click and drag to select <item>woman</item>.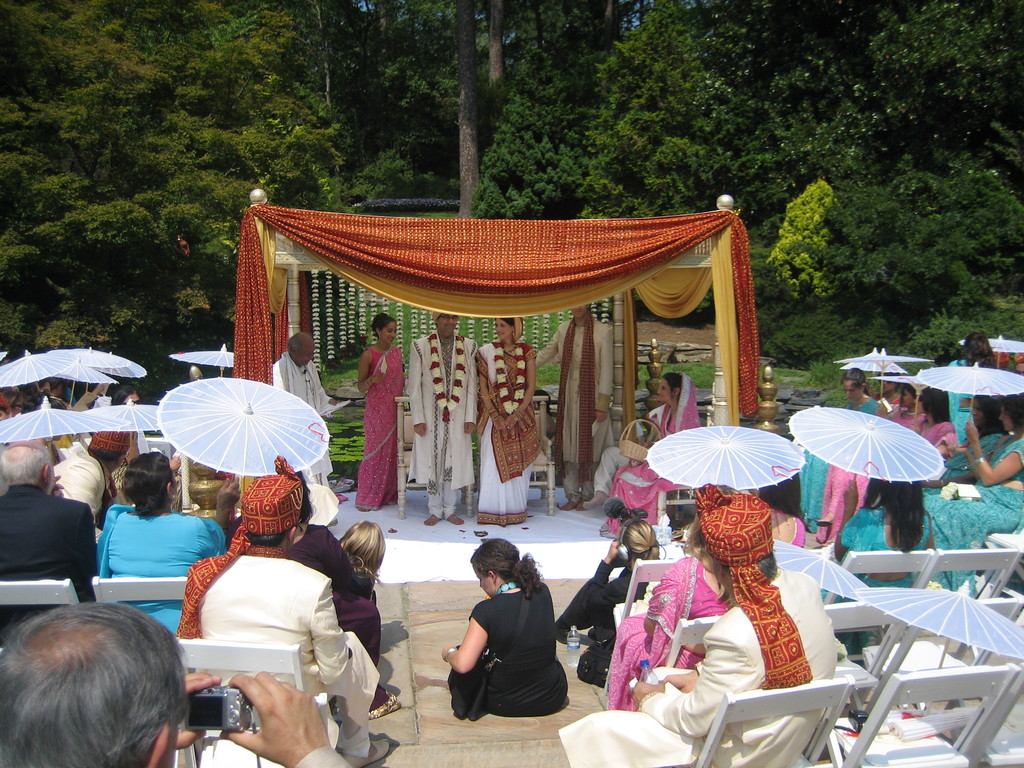
Selection: l=559, t=520, r=665, b=689.
